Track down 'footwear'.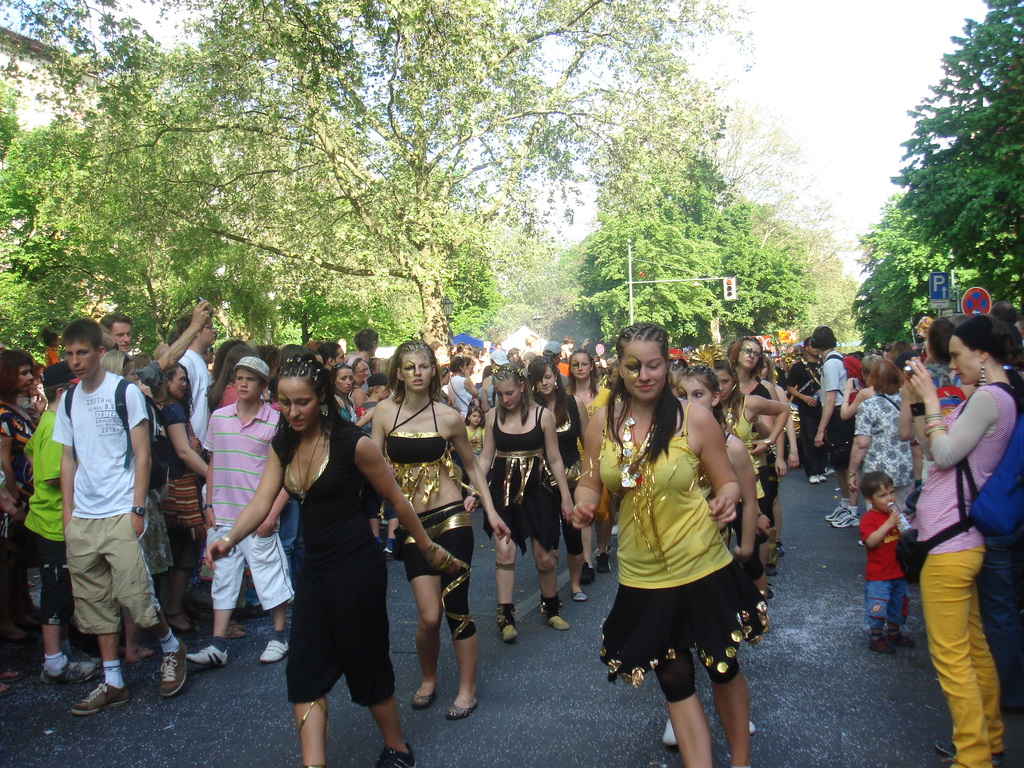
Tracked to crop(413, 682, 442, 714).
